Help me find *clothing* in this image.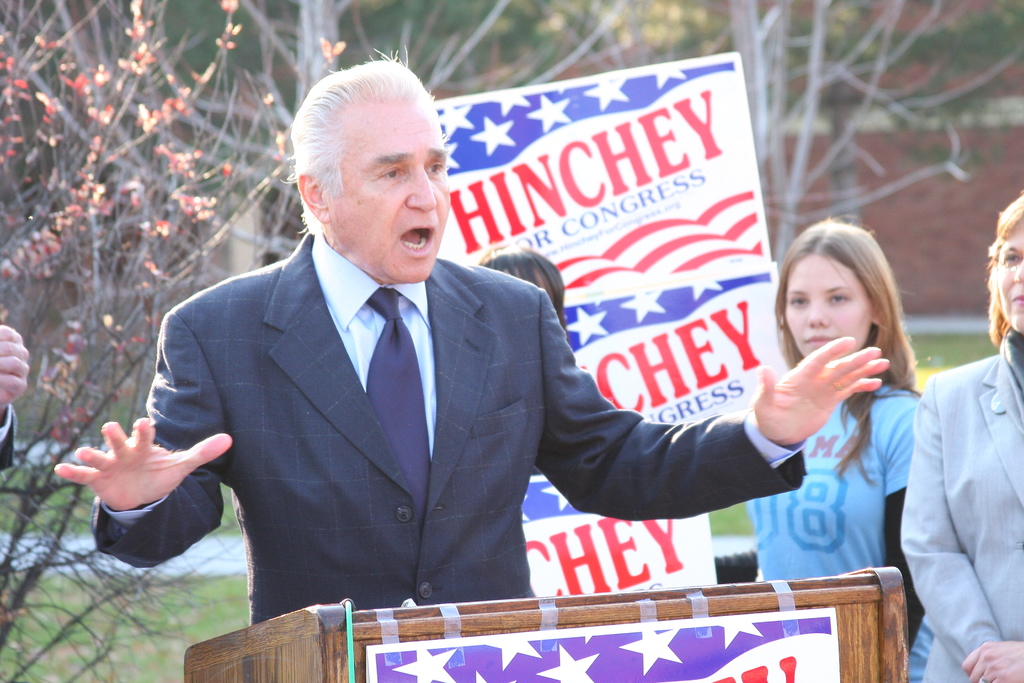
Found it: (x1=0, y1=402, x2=15, y2=477).
